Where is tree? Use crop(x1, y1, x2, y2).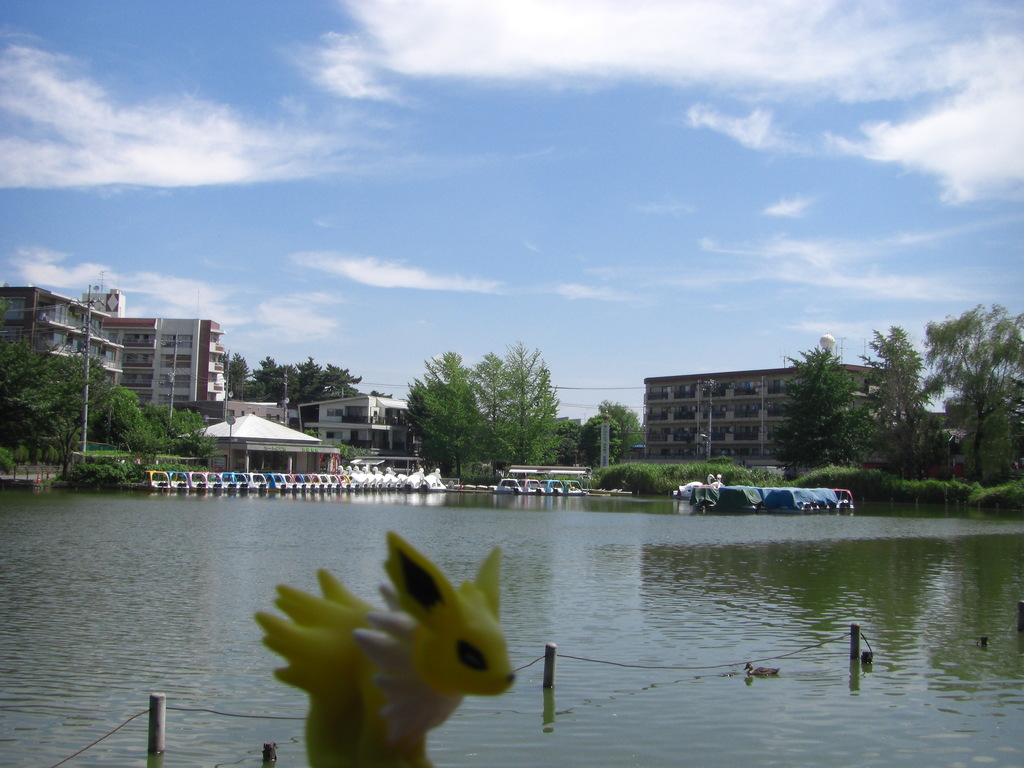
crop(219, 357, 251, 402).
